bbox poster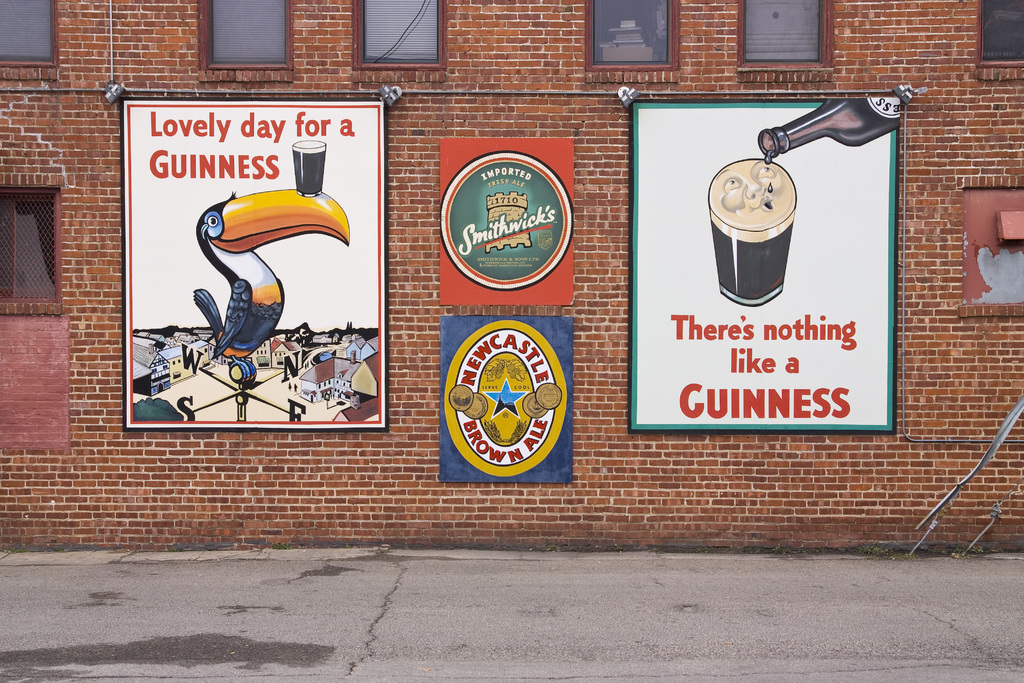
{"x1": 440, "y1": 134, "x2": 573, "y2": 299}
